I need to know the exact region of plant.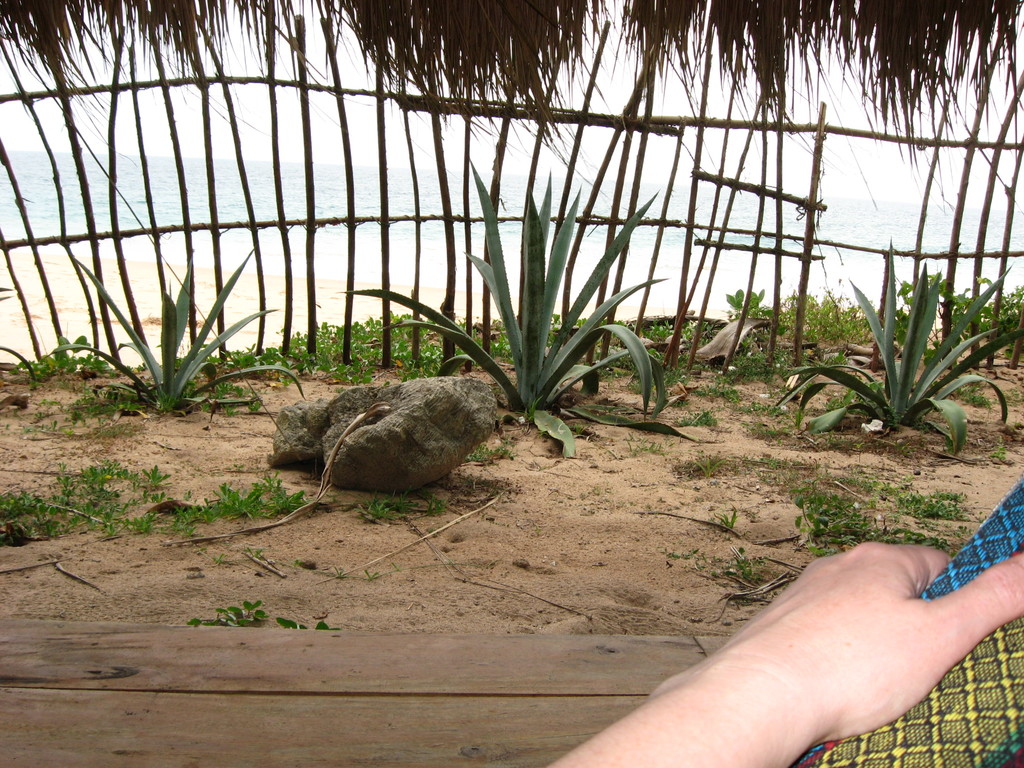
Region: 678, 547, 697, 571.
